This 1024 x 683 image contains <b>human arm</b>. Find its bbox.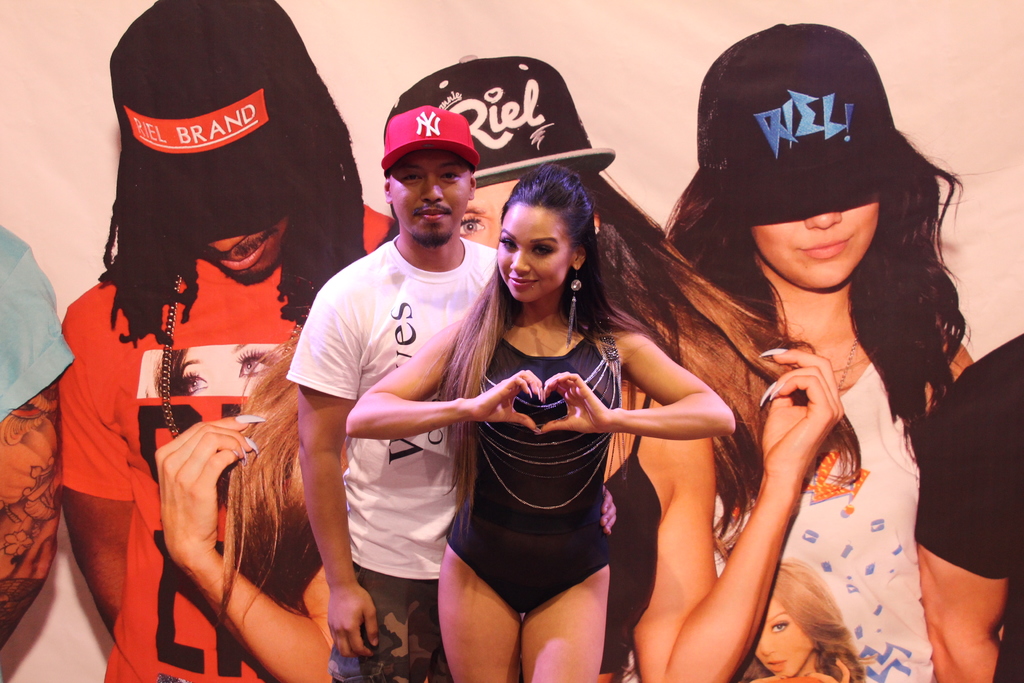
(x1=3, y1=243, x2=76, y2=651).
